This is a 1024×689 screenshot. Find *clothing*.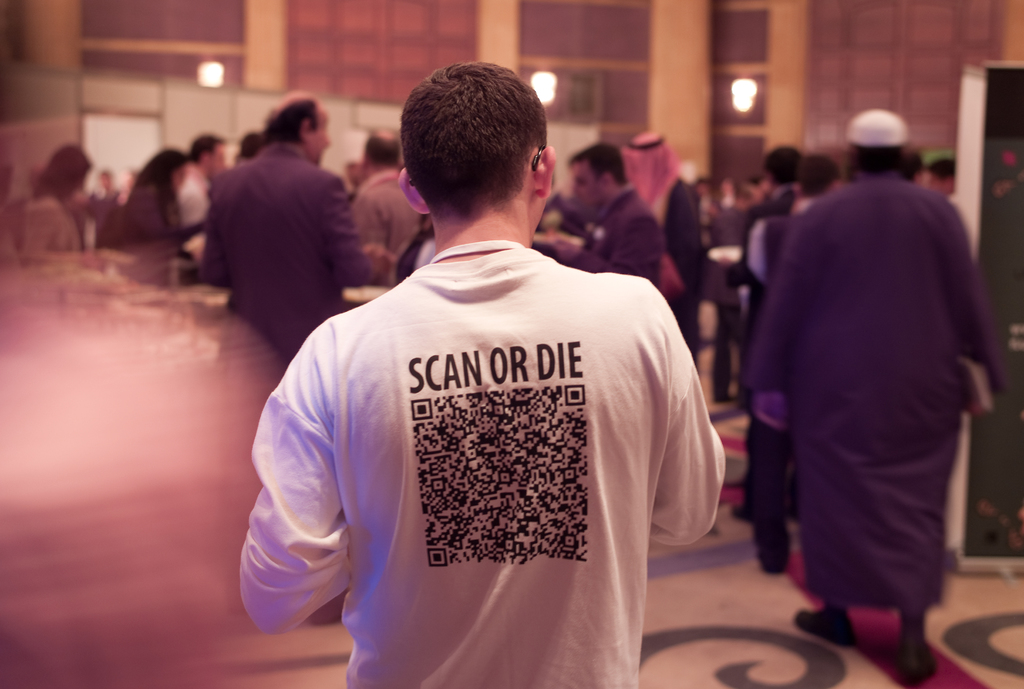
Bounding box: <box>801,425,964,606</box>.
